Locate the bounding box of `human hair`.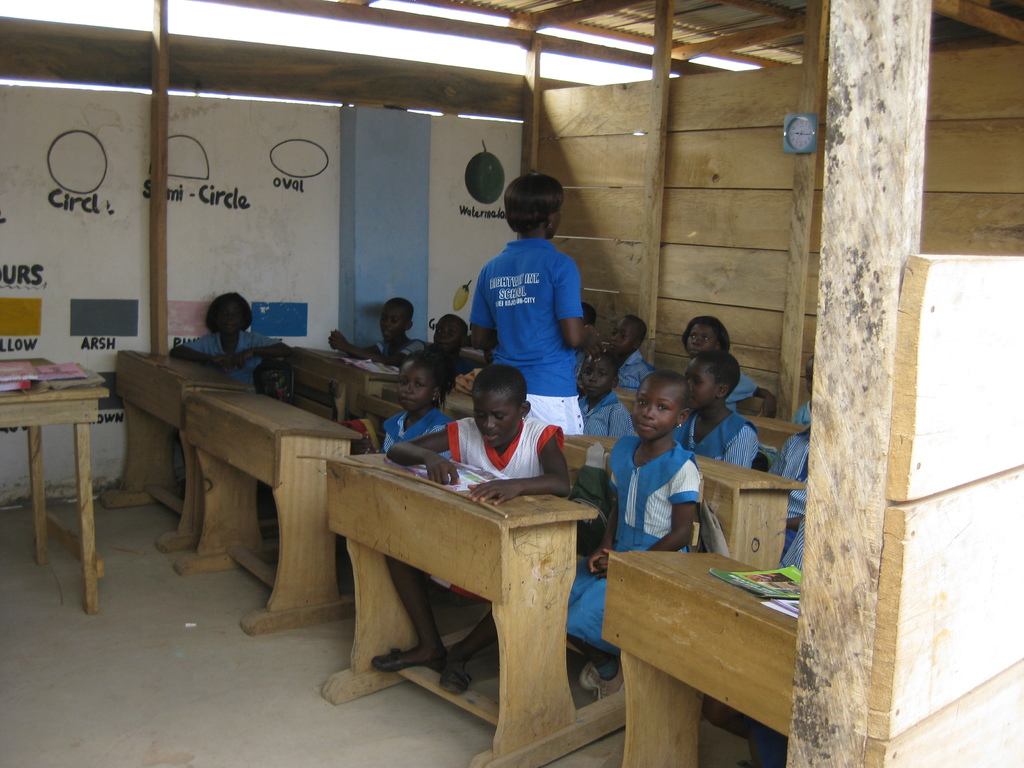
Bounding box: <region>401, 348, 449, 412</region>.
